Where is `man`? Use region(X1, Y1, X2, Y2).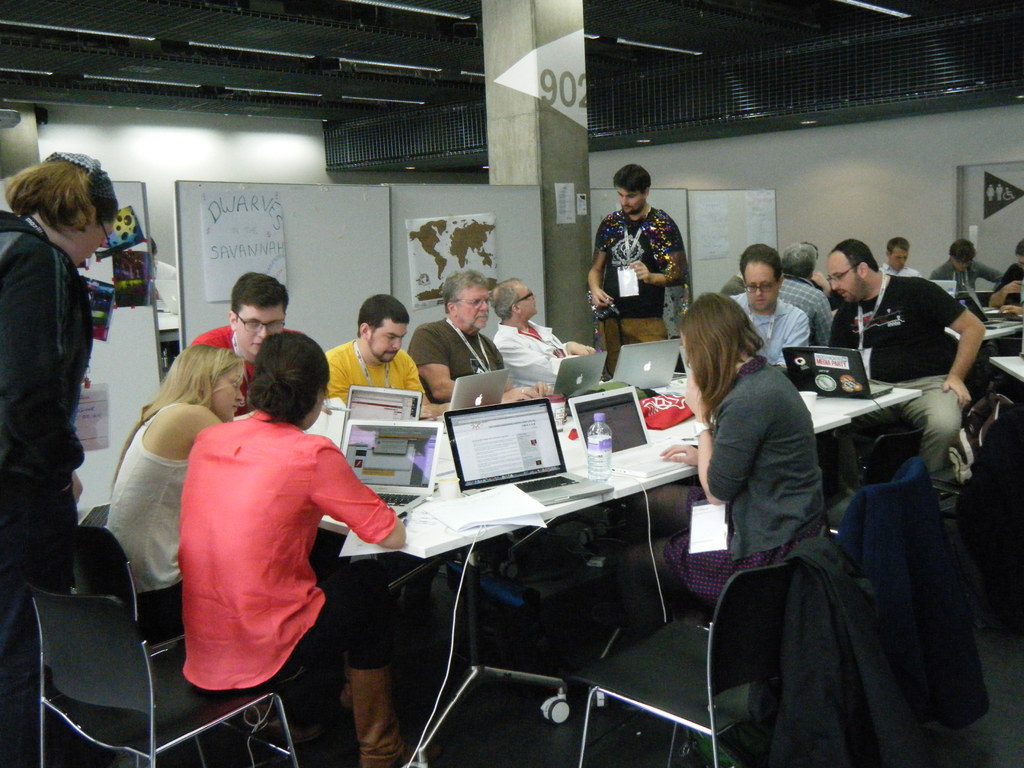
region(407, 267, 552, 404).
